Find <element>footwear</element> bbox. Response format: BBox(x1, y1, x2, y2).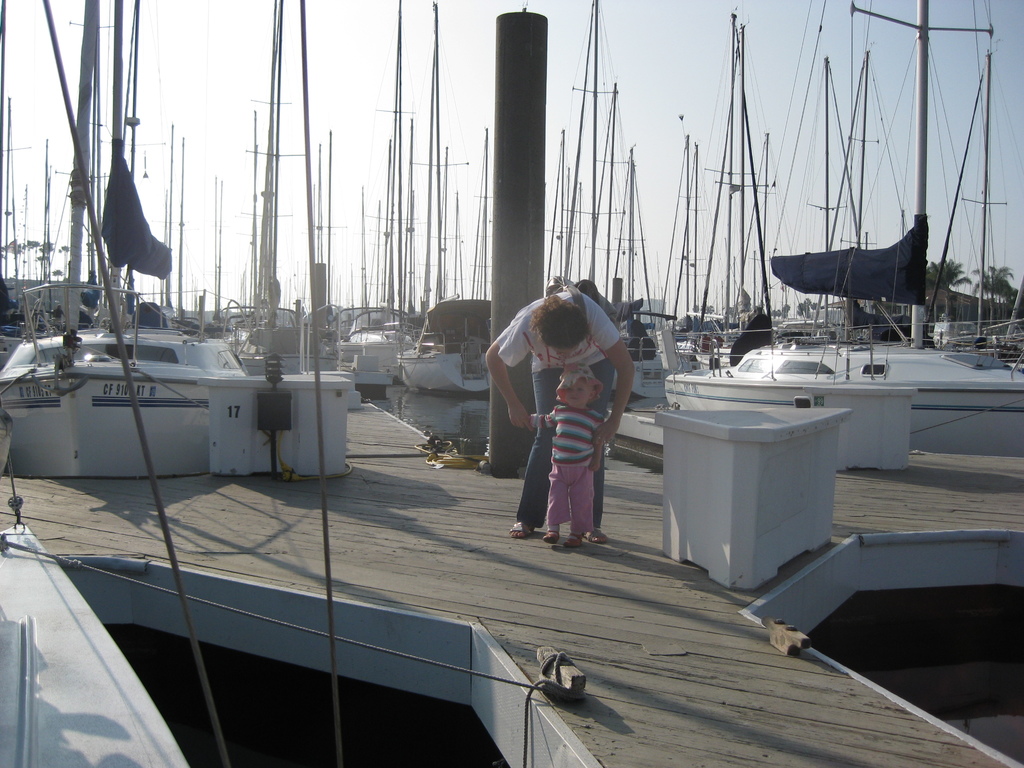
BBox(584, 527, 602, 540).
